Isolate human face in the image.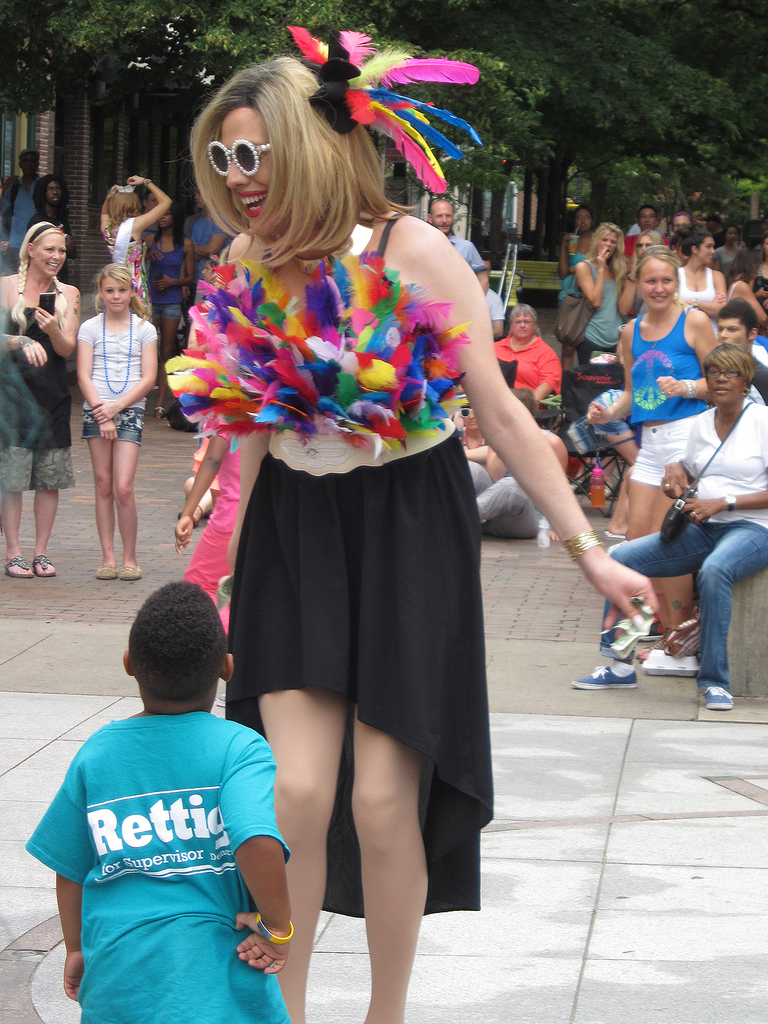
Isolated region: (x1=505, y1=306, x2=535, y2=343).
